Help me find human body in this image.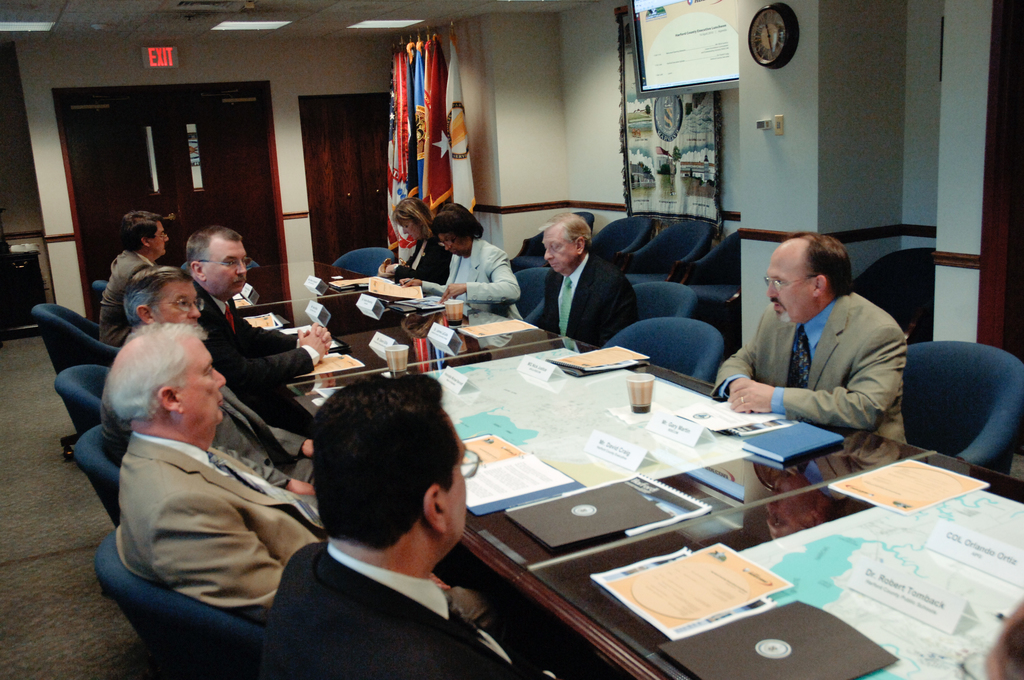
Found it: <region>98, 252, 161, 353</region>.
